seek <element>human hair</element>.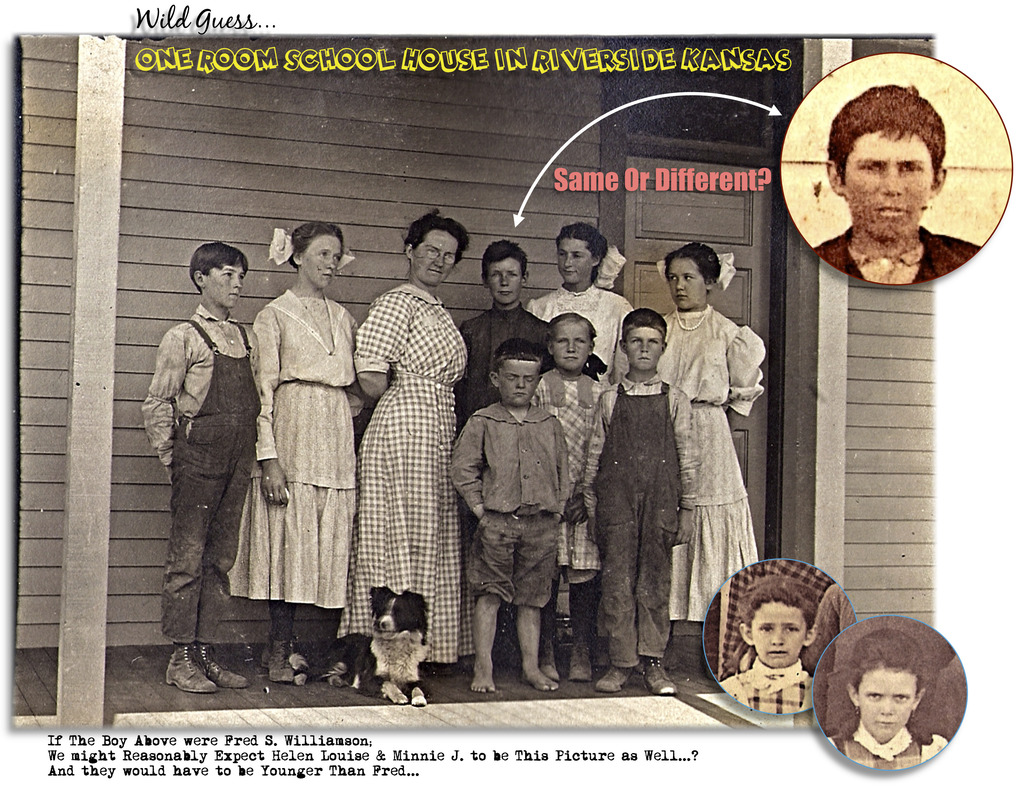
box=[663, 238, 721, 284].
